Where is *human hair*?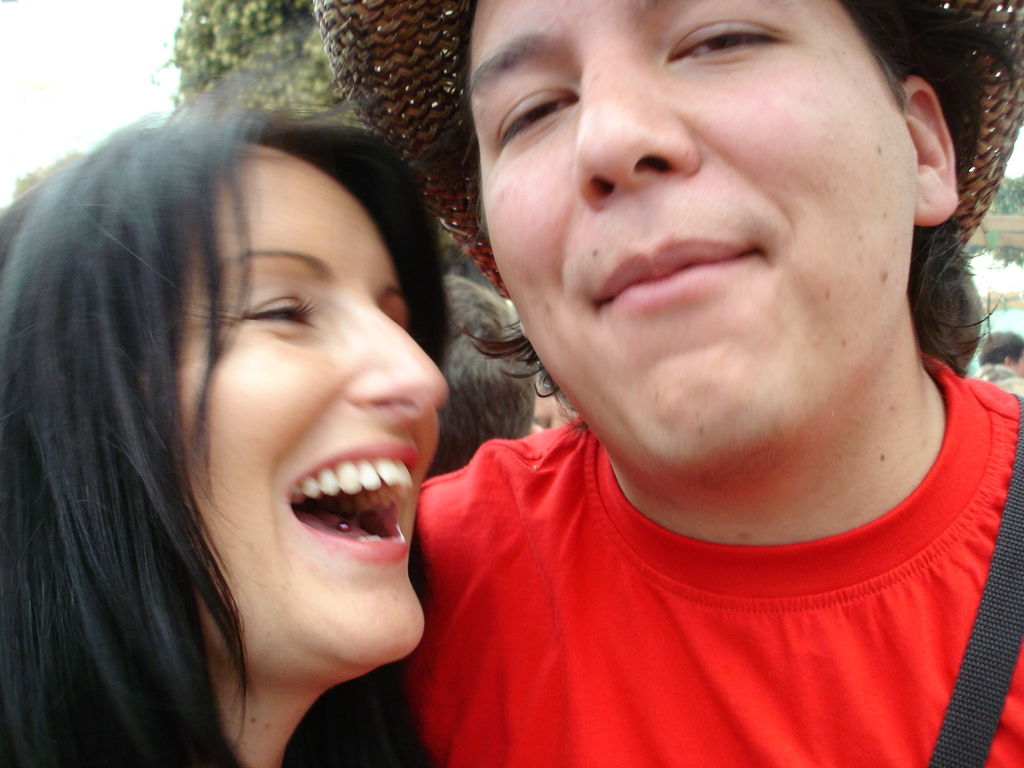
select_region(0, 38, 467, 767).
